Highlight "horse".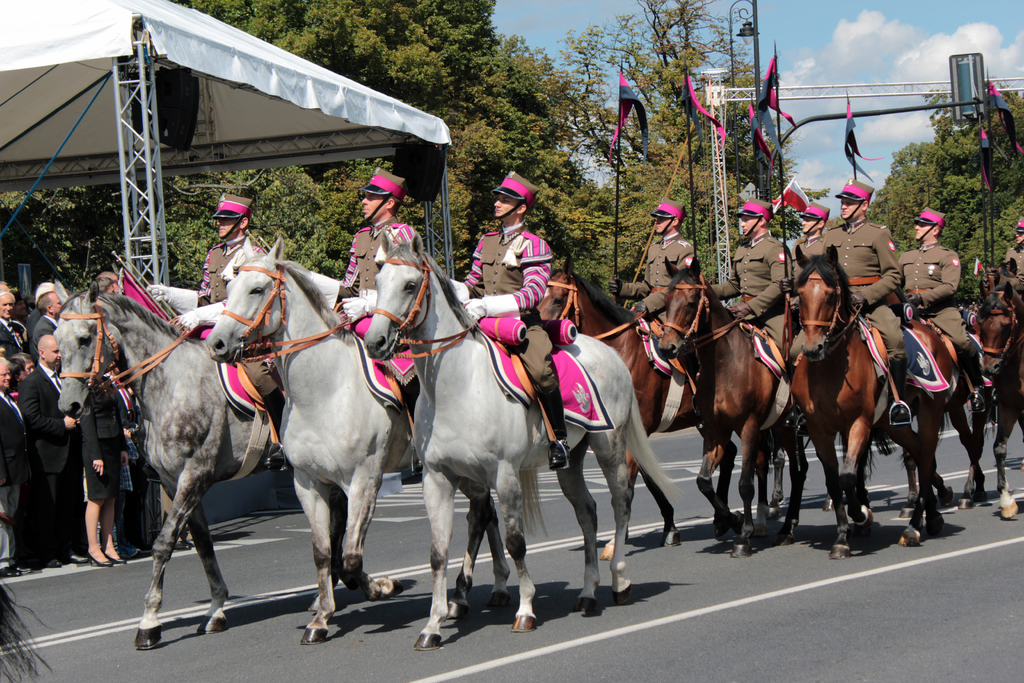
Highlighted region: 202,233,544,646.
